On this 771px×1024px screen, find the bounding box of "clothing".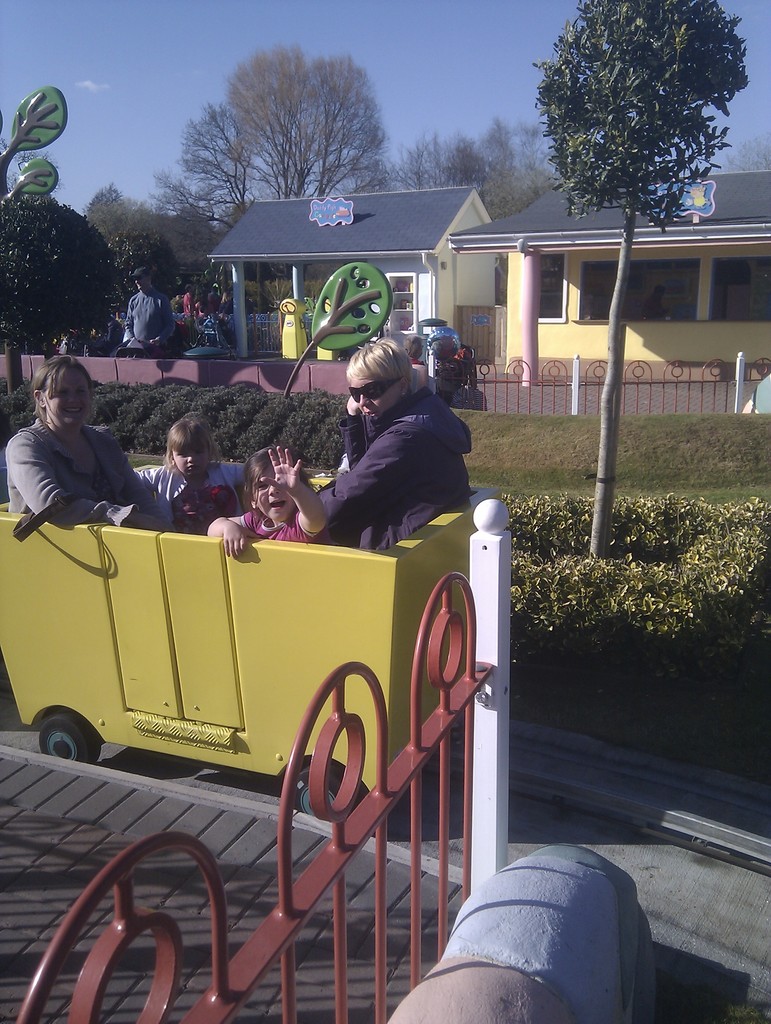
Bounding box: <bbox>238, 506, 330, 543</bbox>.
